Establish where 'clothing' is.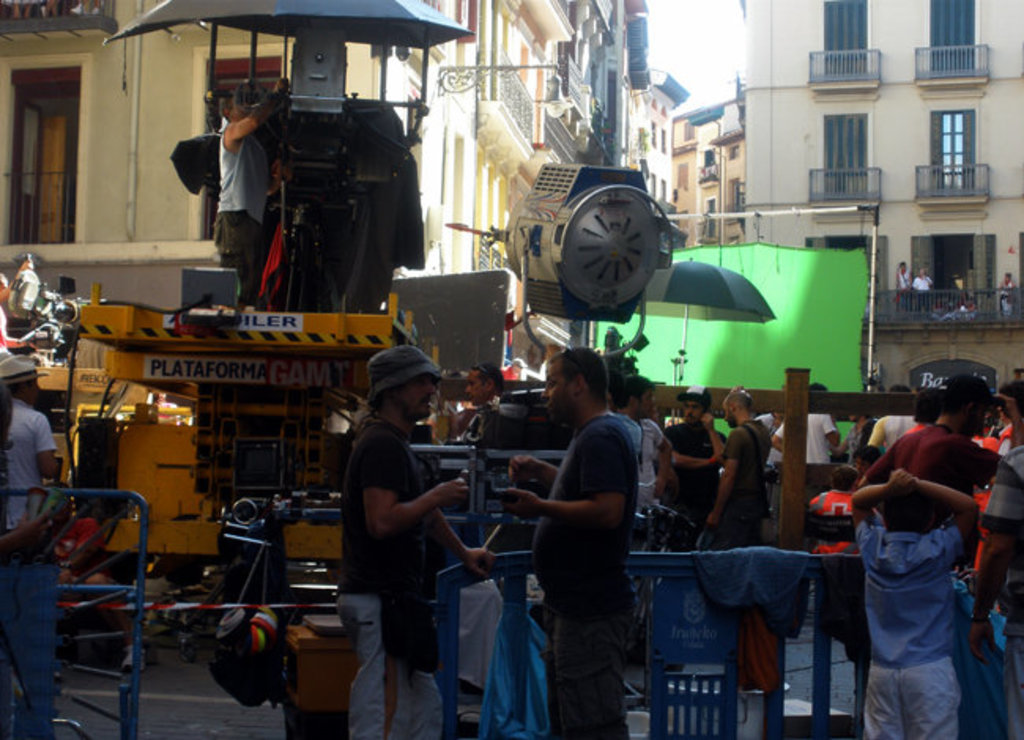
Established at (x1=974, y1=460, x2=1023, y2=739).
